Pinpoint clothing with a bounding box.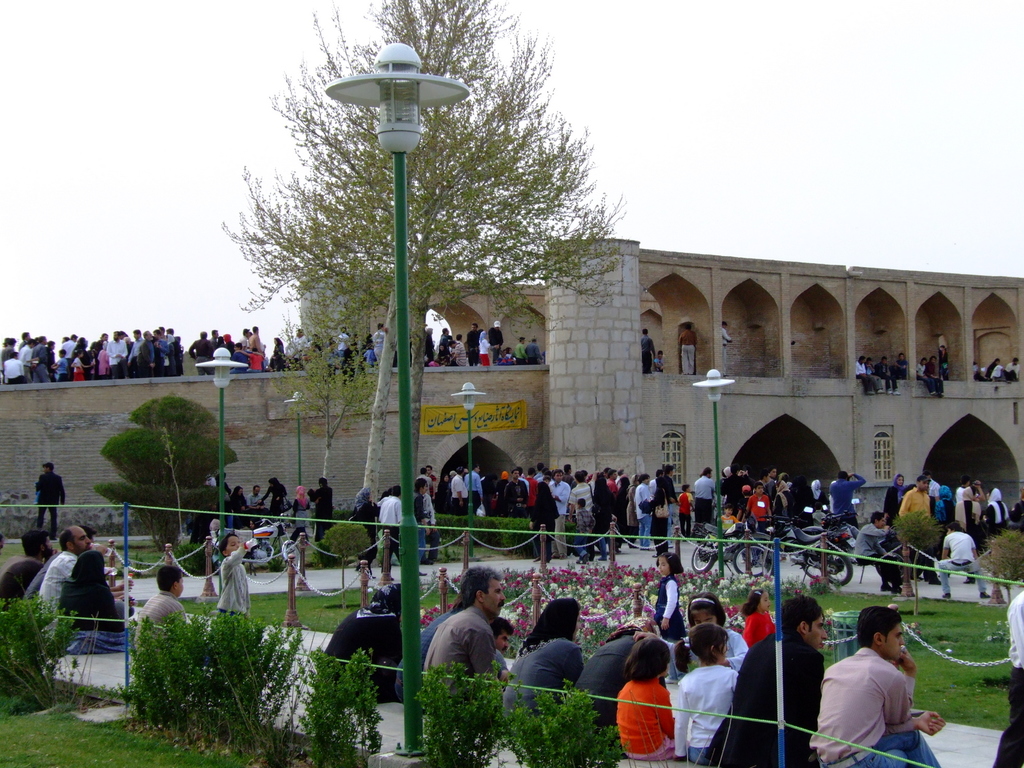
box=[33, 545, 80, 622].
